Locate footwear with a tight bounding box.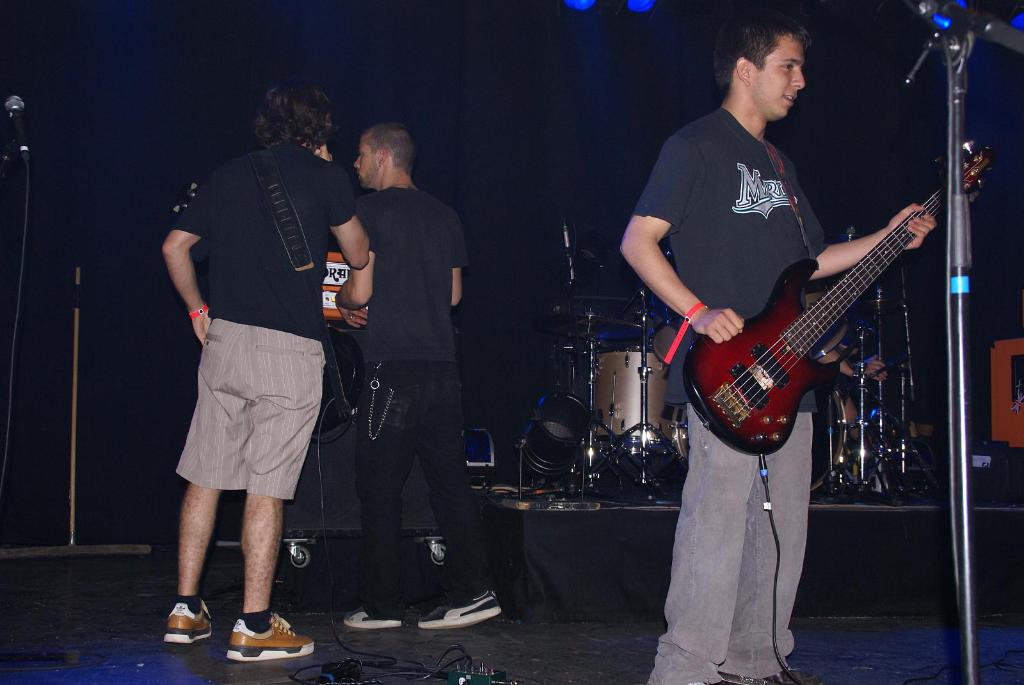
bbox=[161, 599, 210, 646].
